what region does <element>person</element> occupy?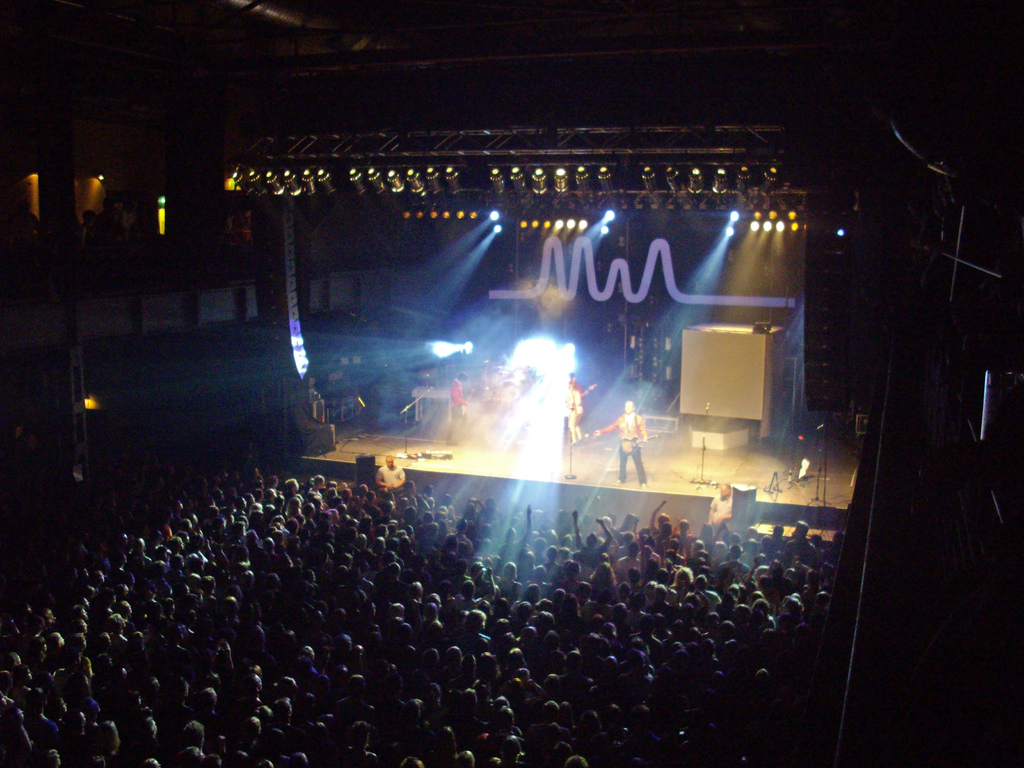
445,371,464,439.
